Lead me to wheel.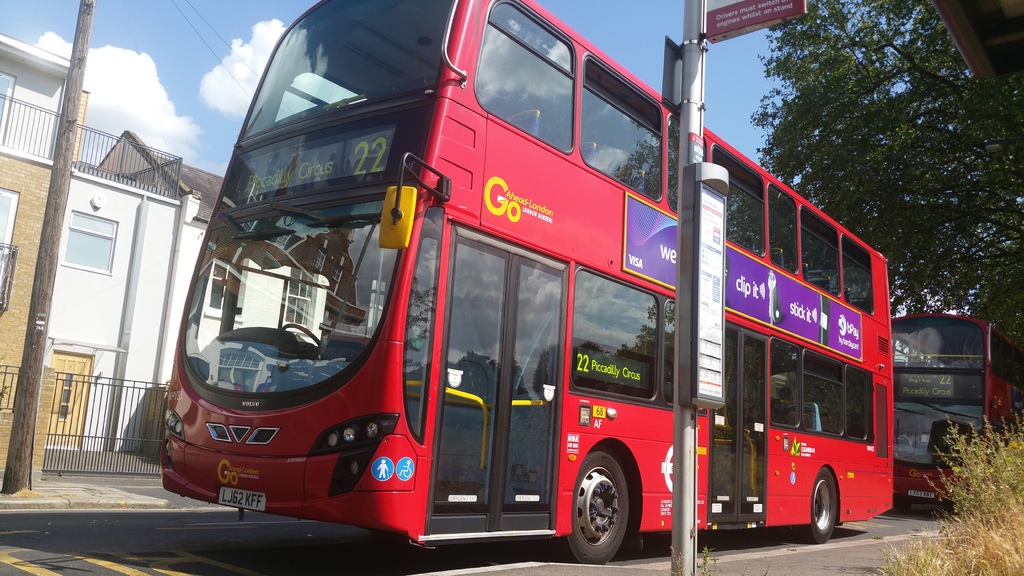
Lead to <region>279, 319, 320, 348</region>.
